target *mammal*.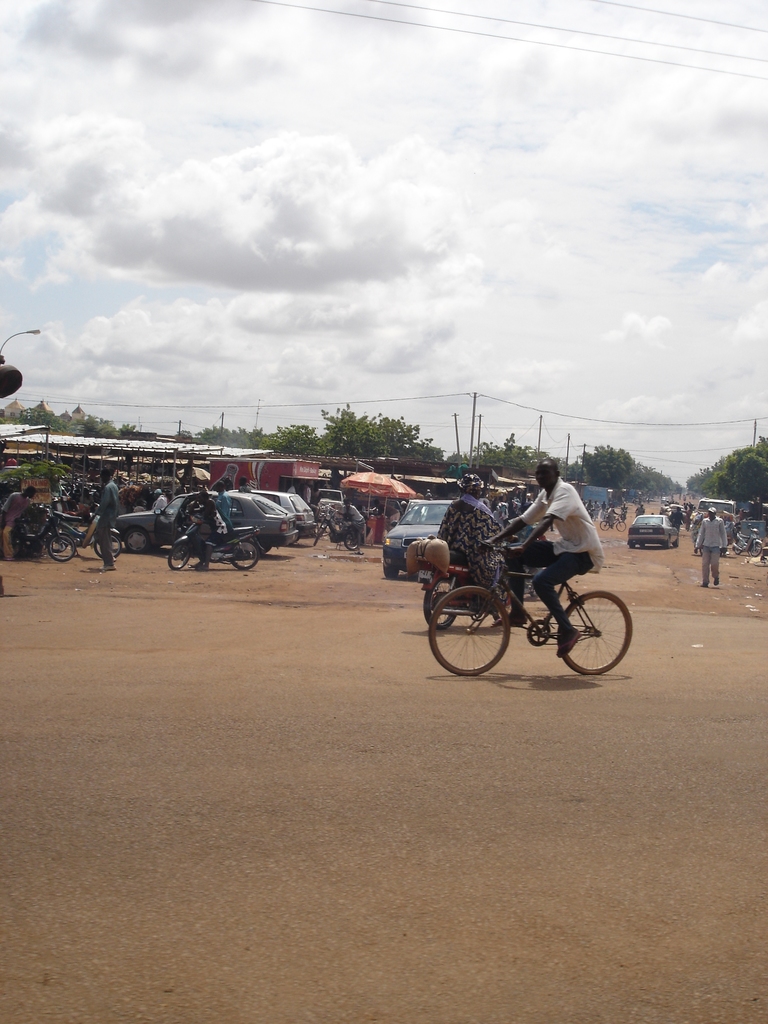
Target region: 492/492/504/520.
